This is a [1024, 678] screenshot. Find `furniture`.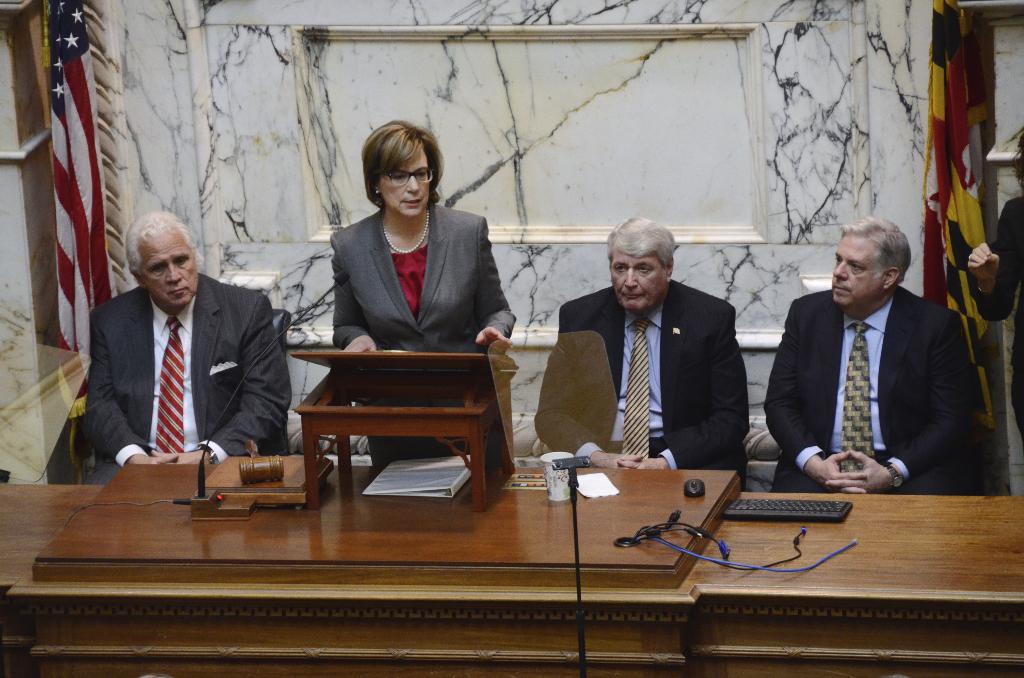
Bounding box: box=[271, 307, 293, 359].
